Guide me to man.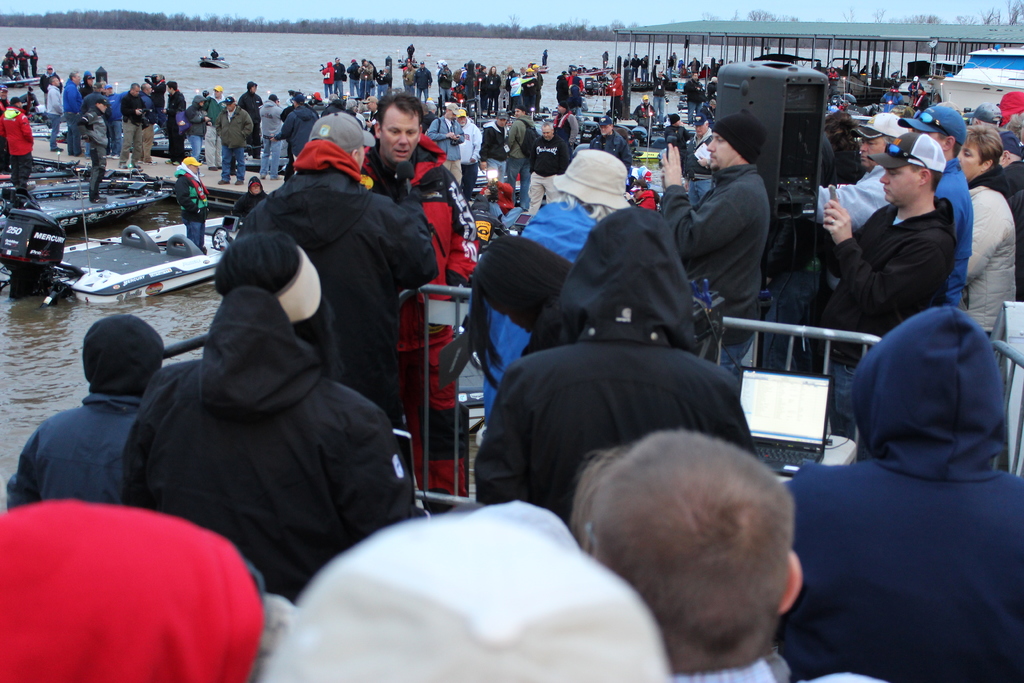
Guidance: <bbox>257, 92, 281, 181</bbox>.
